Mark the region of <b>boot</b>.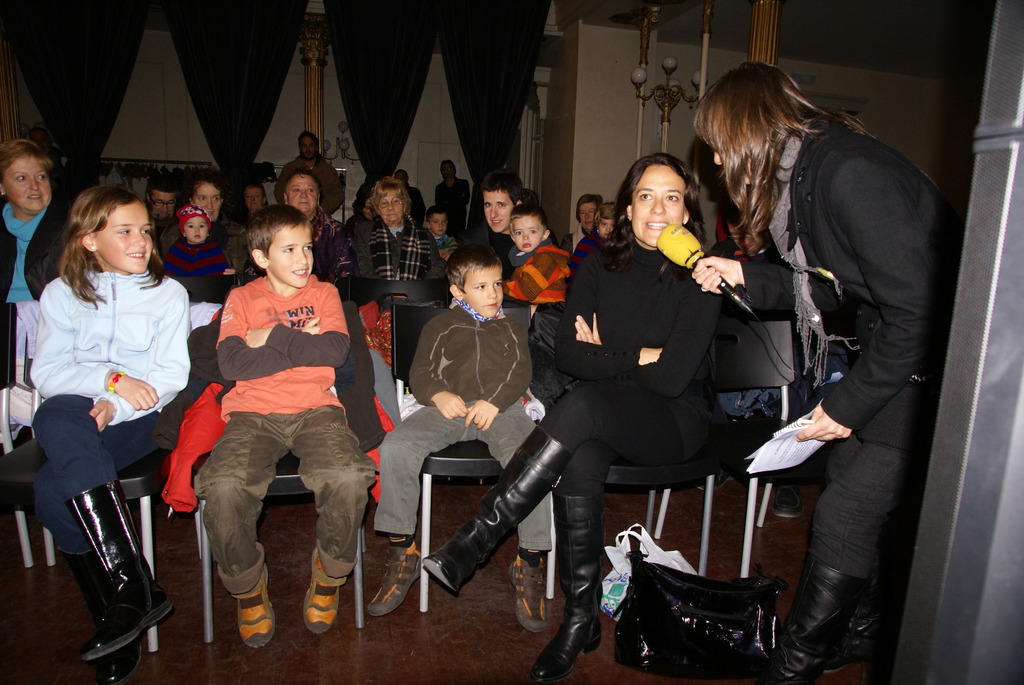
Region: <bbox>421, 429, 573, 595</bbox>.
